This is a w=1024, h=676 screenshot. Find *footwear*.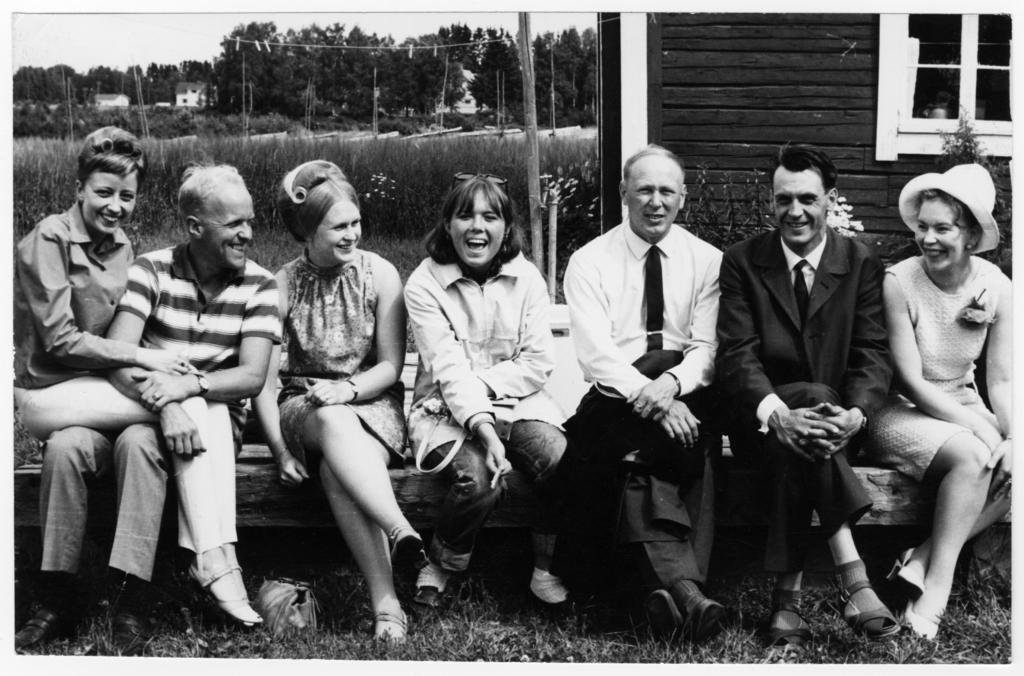
Bounding box: [x1=844, y1=565, x2=913, y2=650].
